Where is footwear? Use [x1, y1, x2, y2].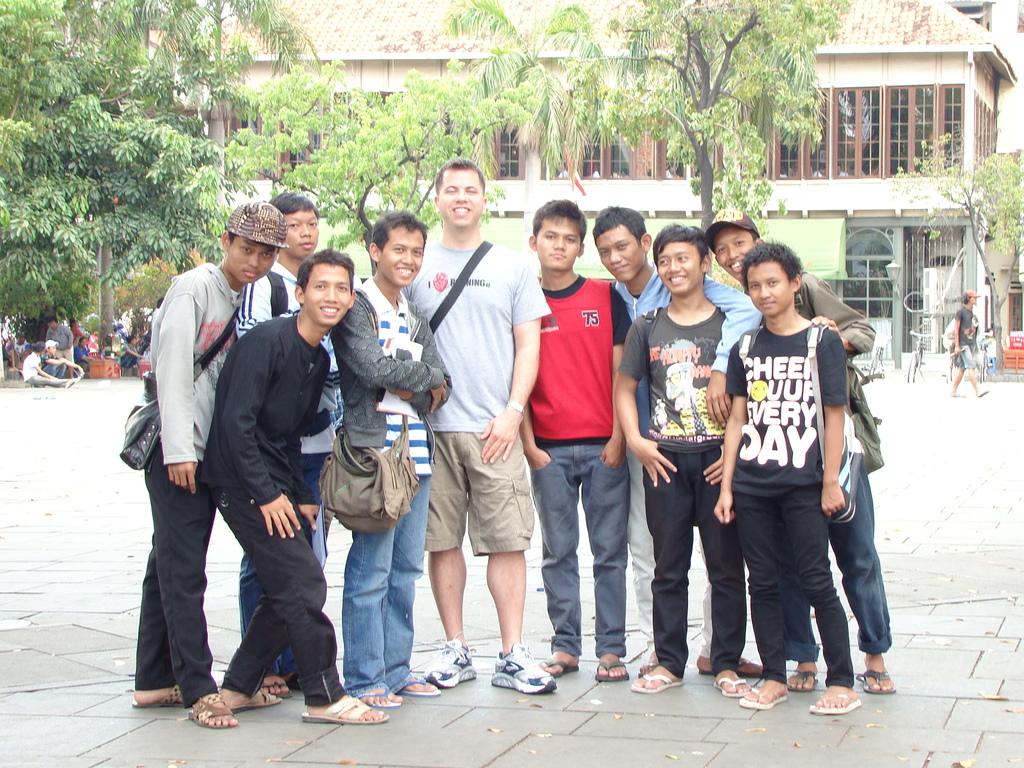
[164, 677, 249, 733].
